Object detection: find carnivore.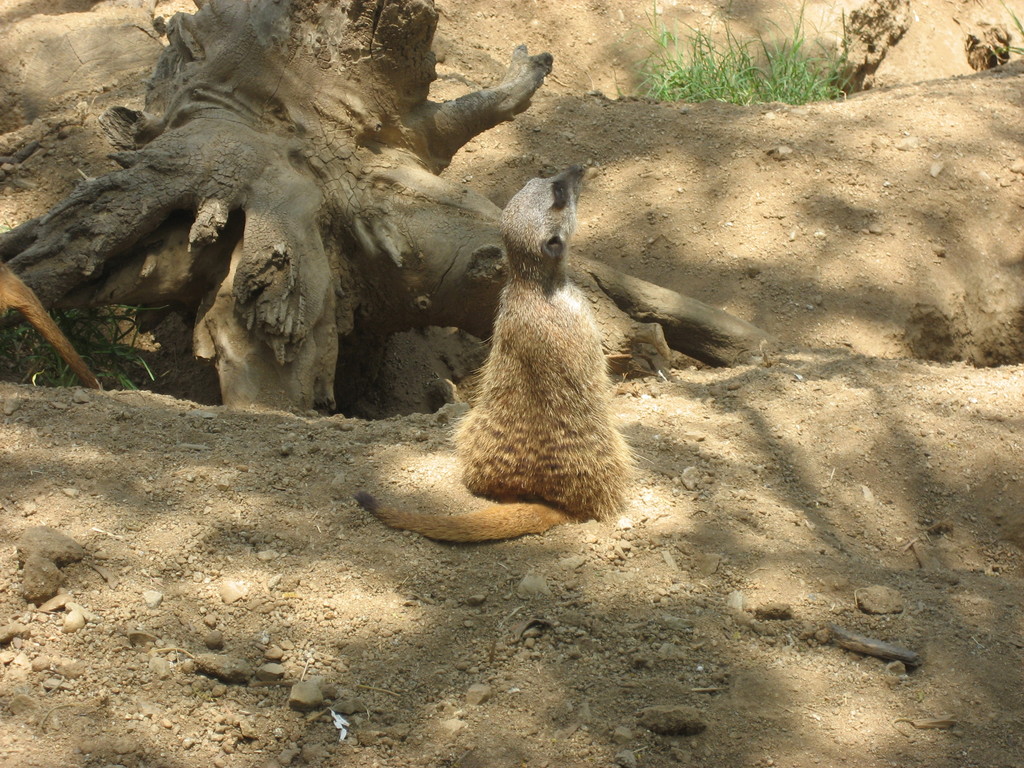
{"x1": 356, "y1": 159, "x2": 650, "y2": 550}.
